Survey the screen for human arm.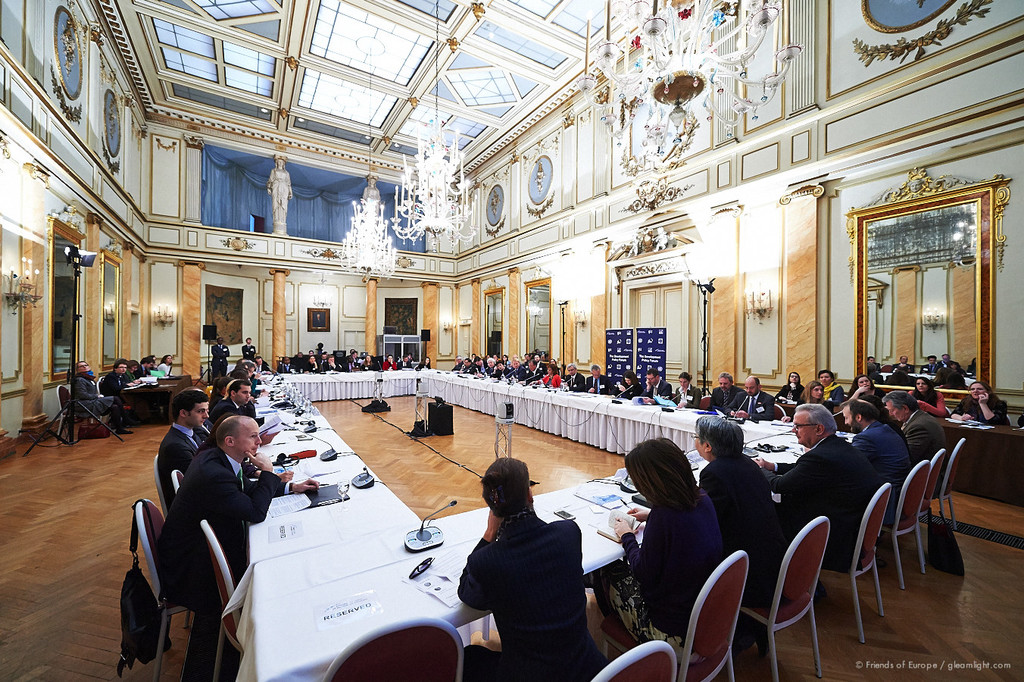
Survey found: [754, 450, 819, 493].
